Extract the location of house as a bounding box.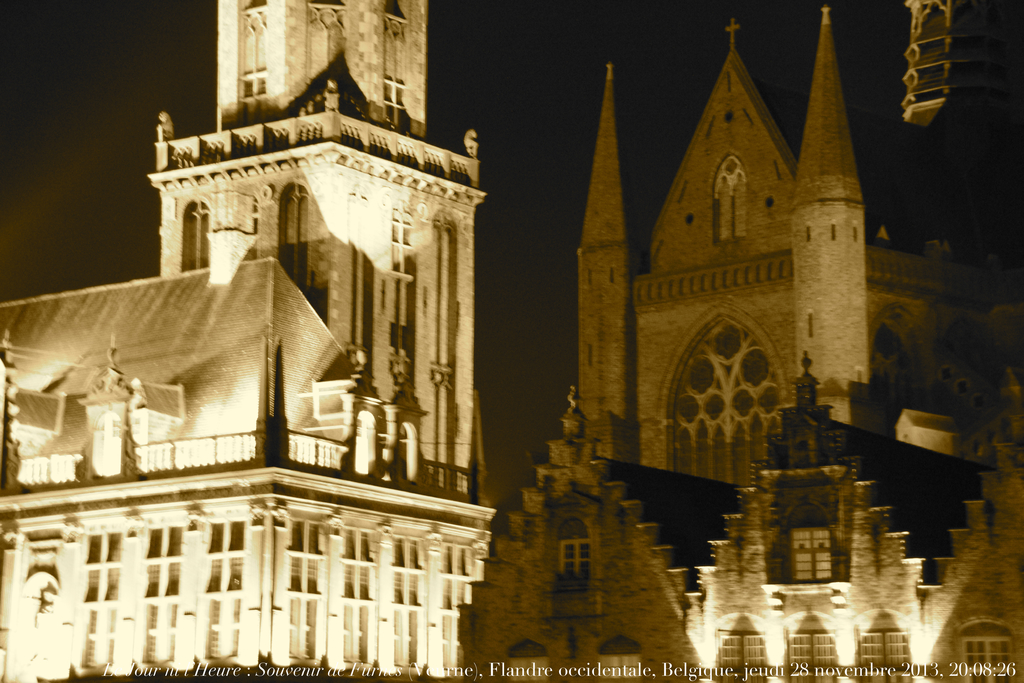
crop(456, 6, 1023, 682).
